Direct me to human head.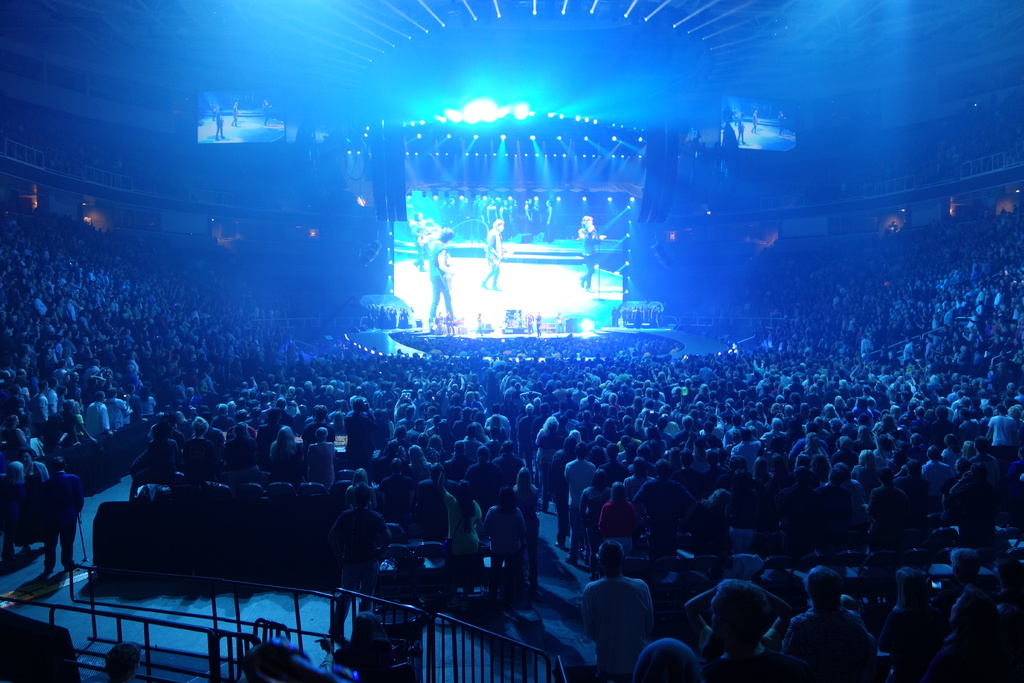
Direction: 950/591/999/625.
